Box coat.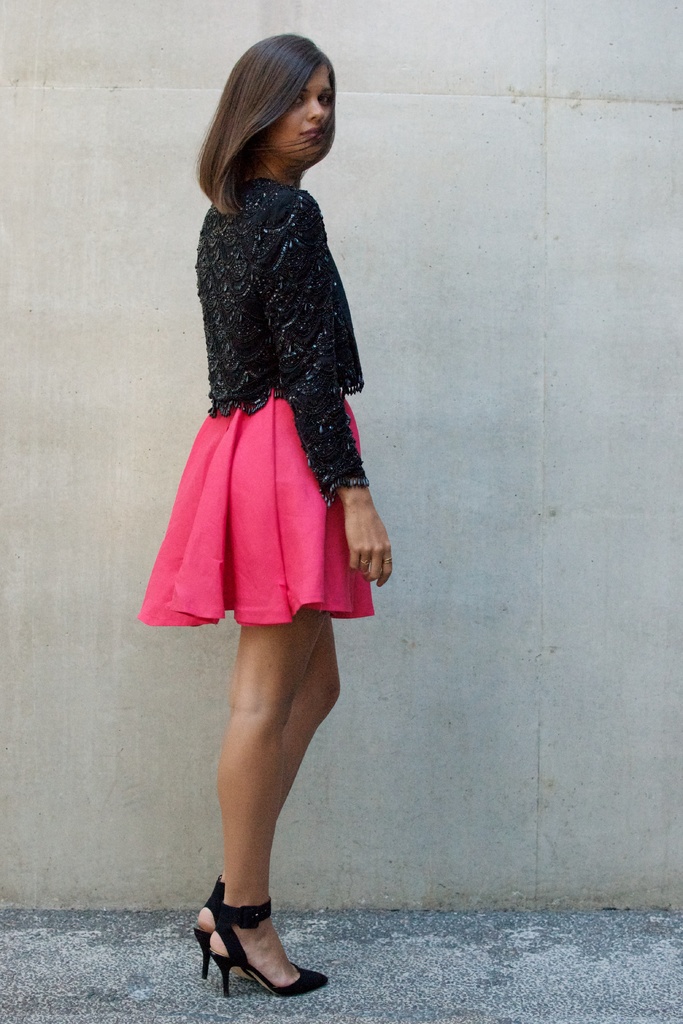
{"x1": 179, "y1": 135, "x2": 373, "y2": 456}.
